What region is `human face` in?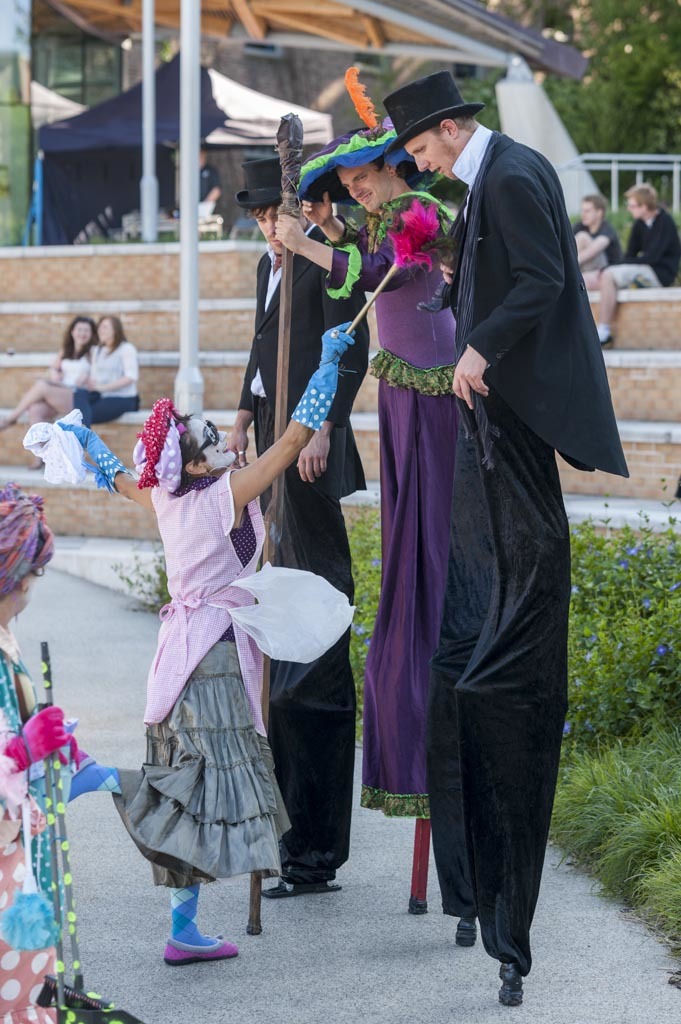
locate(189, 419, 237, 471).
